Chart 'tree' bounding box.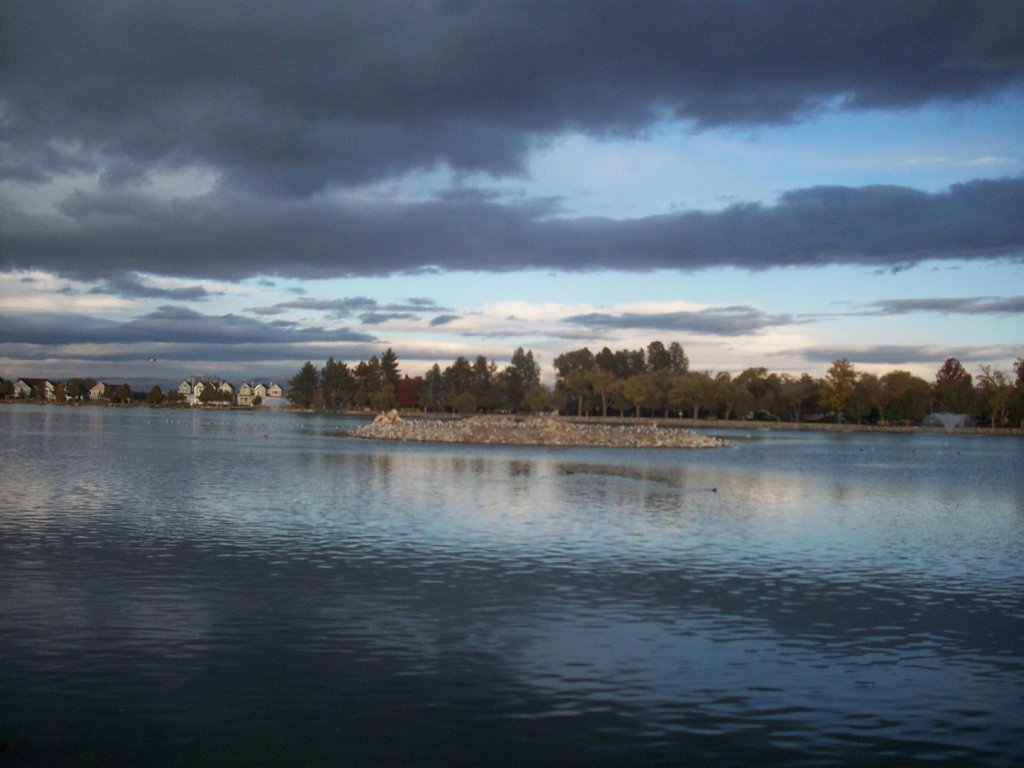
Charted: <box>704,367,776,419</box>.
